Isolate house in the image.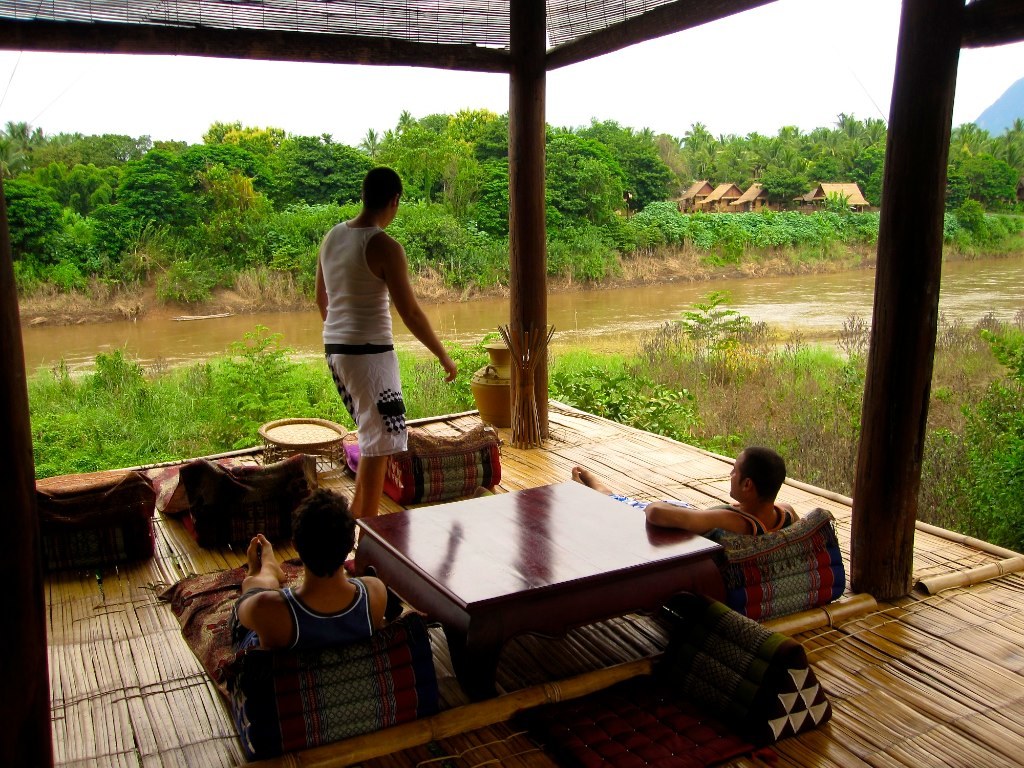
Isolated region: 738,179,773,219.
